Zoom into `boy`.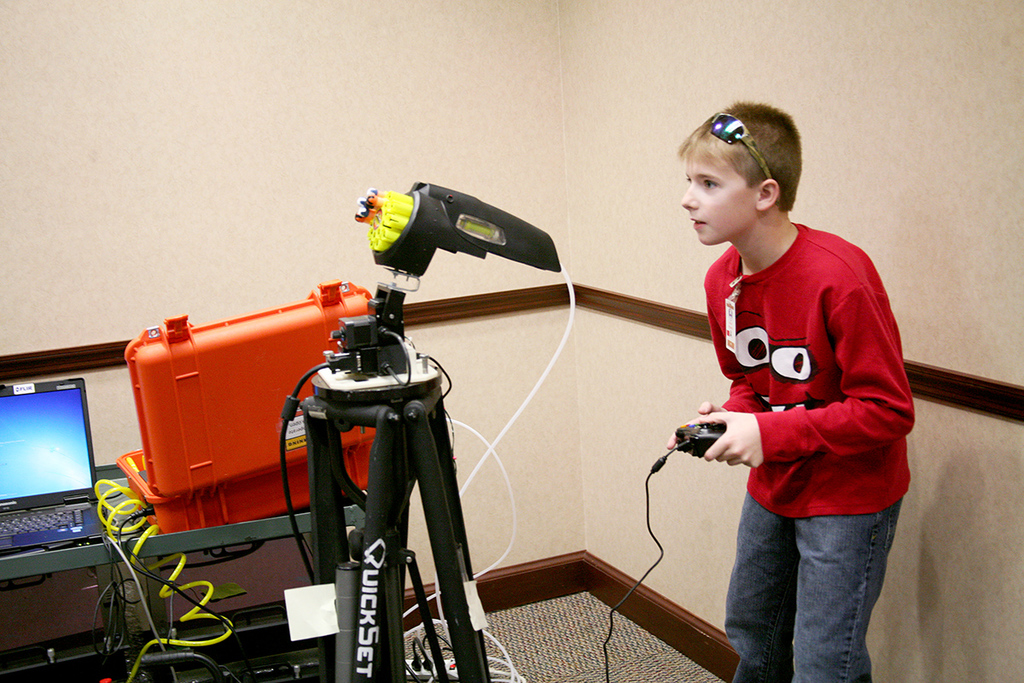
Zoom target: bbox=(642, 120, 920, 671).
